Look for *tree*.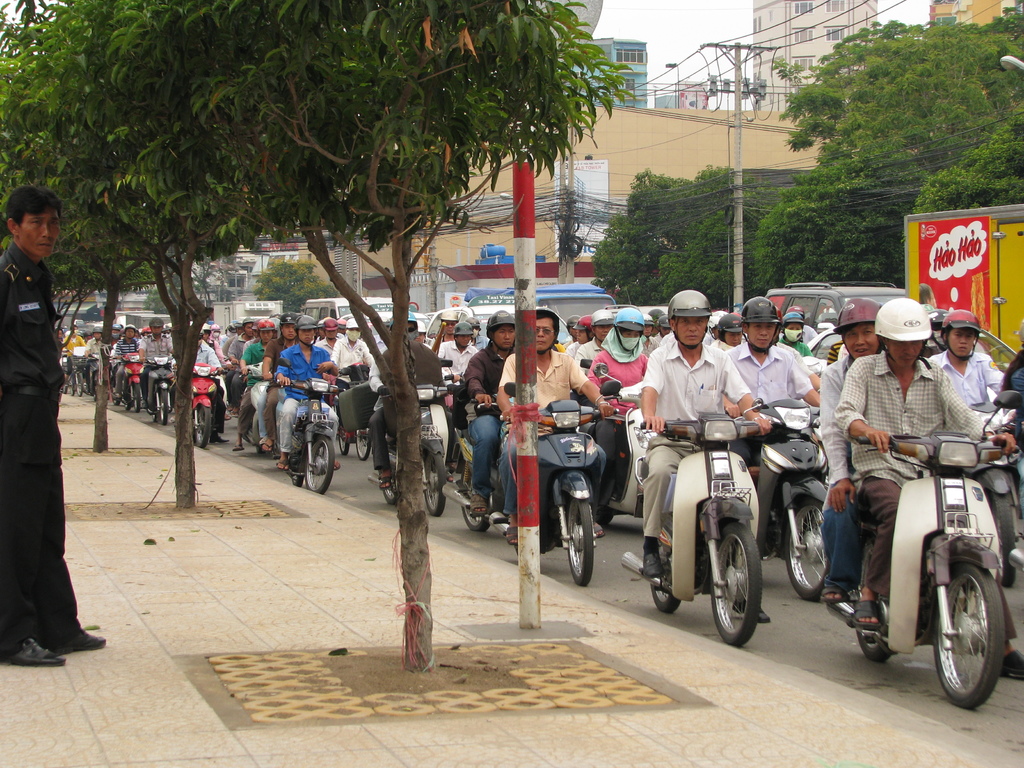
Found: select_region(747, 6, 1023, 295).
